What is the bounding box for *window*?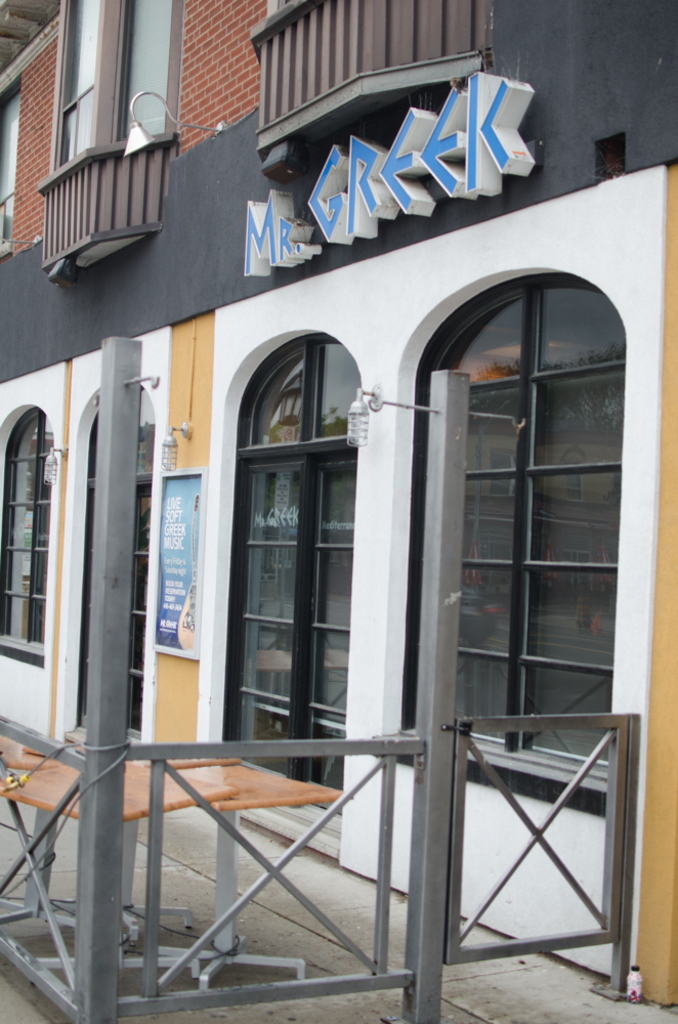
(215,331,354,812).
